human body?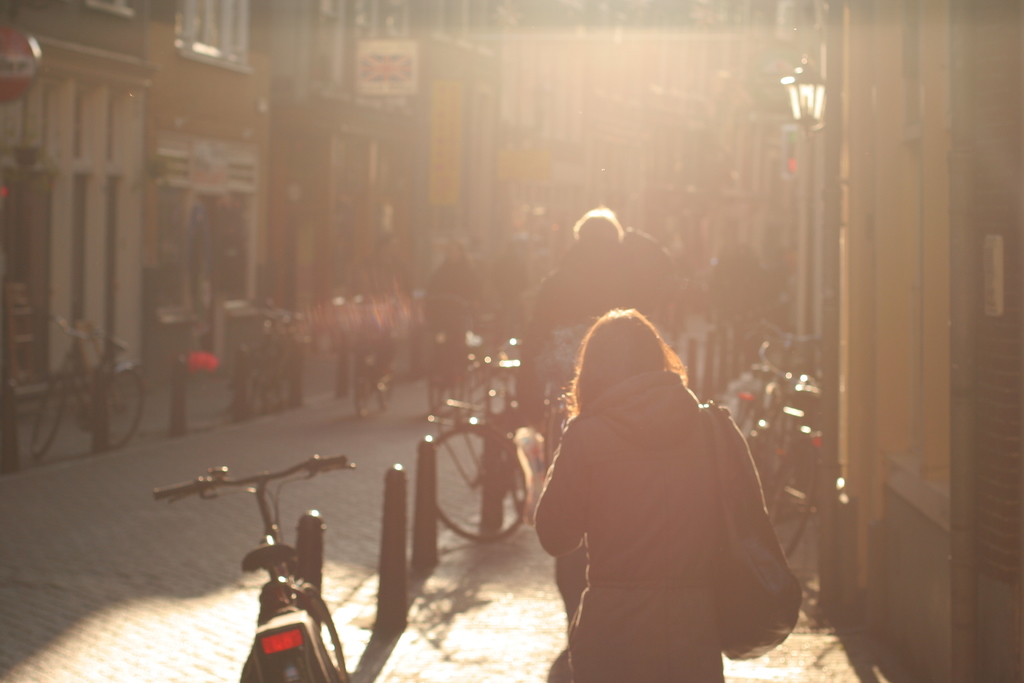
BBox(519, 213, 689, 411)
